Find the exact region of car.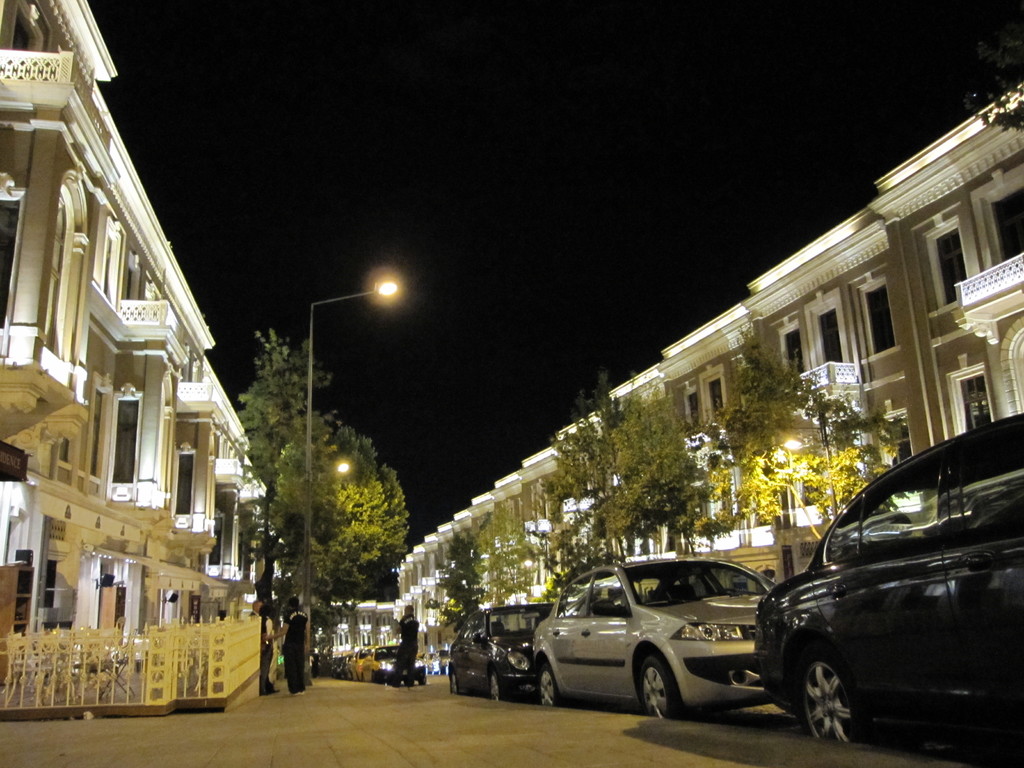
Exact region: [758, 412, 1023, 767].
